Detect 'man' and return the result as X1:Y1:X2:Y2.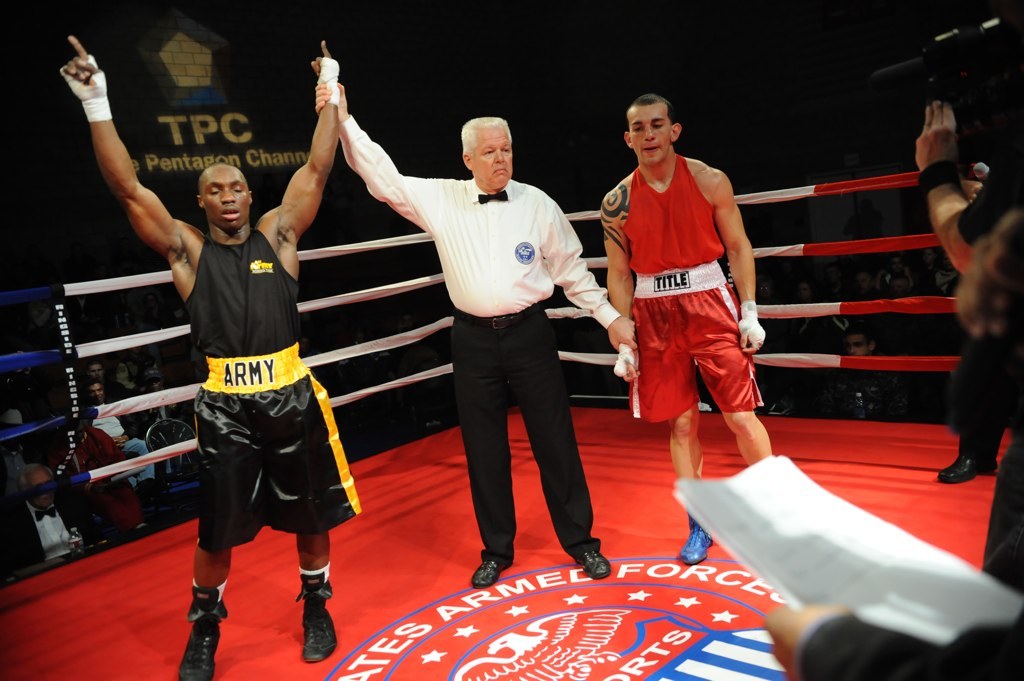
74:372:164:480.
